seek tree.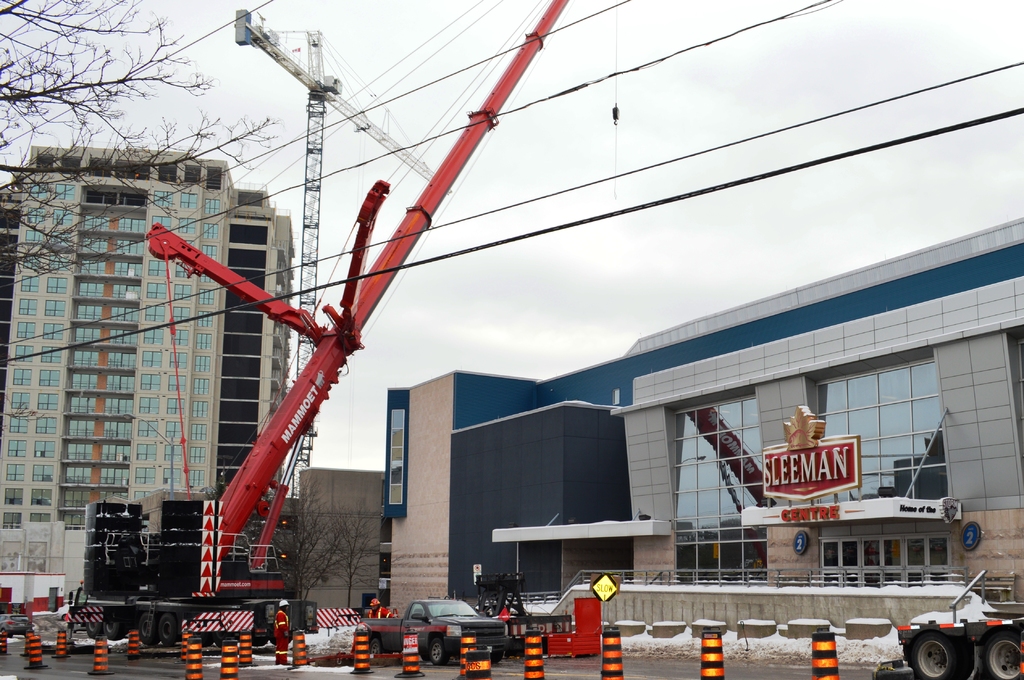
bbox(273, 483, 327, 597).
